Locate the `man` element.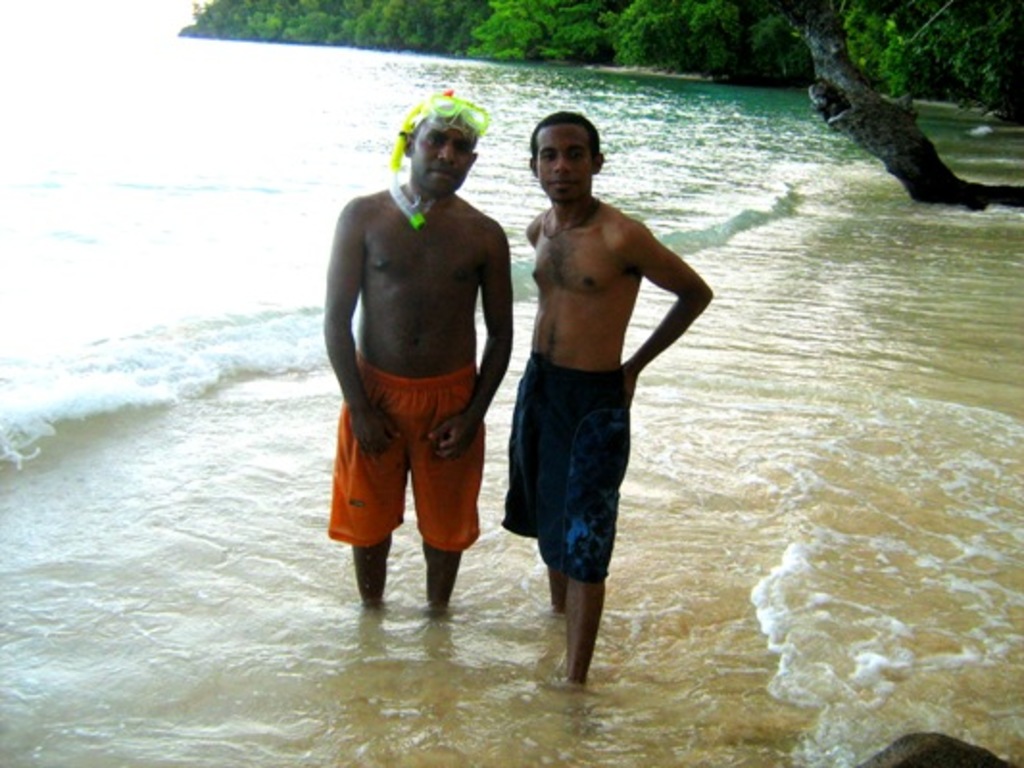
Element bbox: [x1=309, y1=88, x2=519, y2=620].
